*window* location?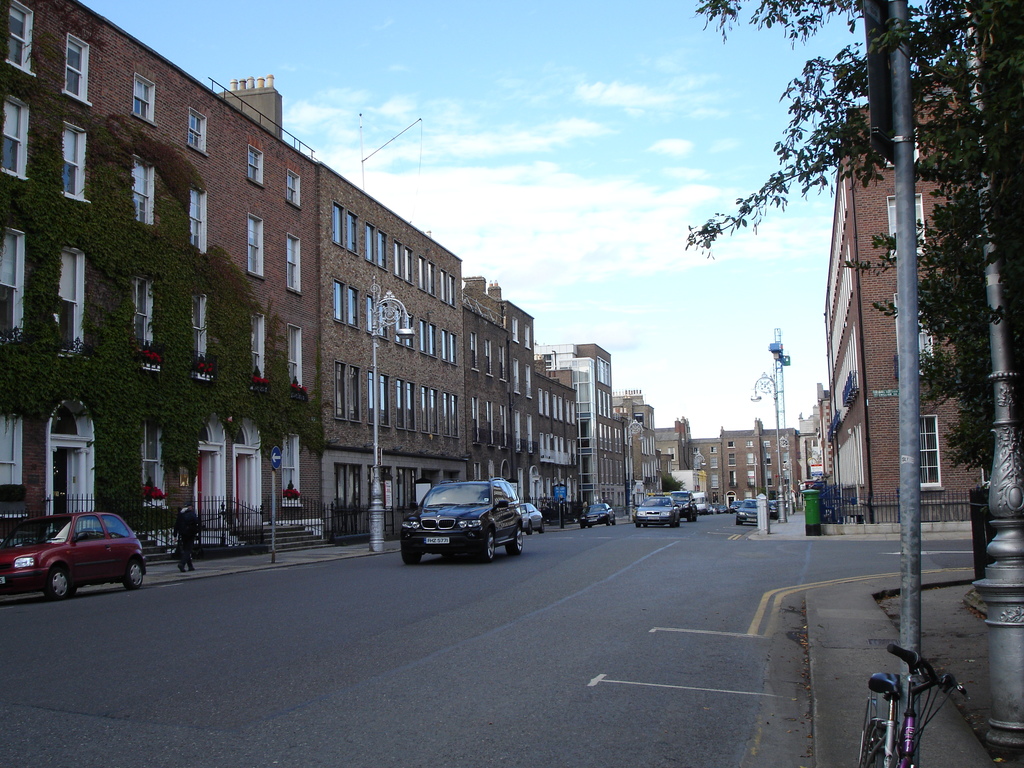
x1=280 y1=433 x2=305 y2=511
